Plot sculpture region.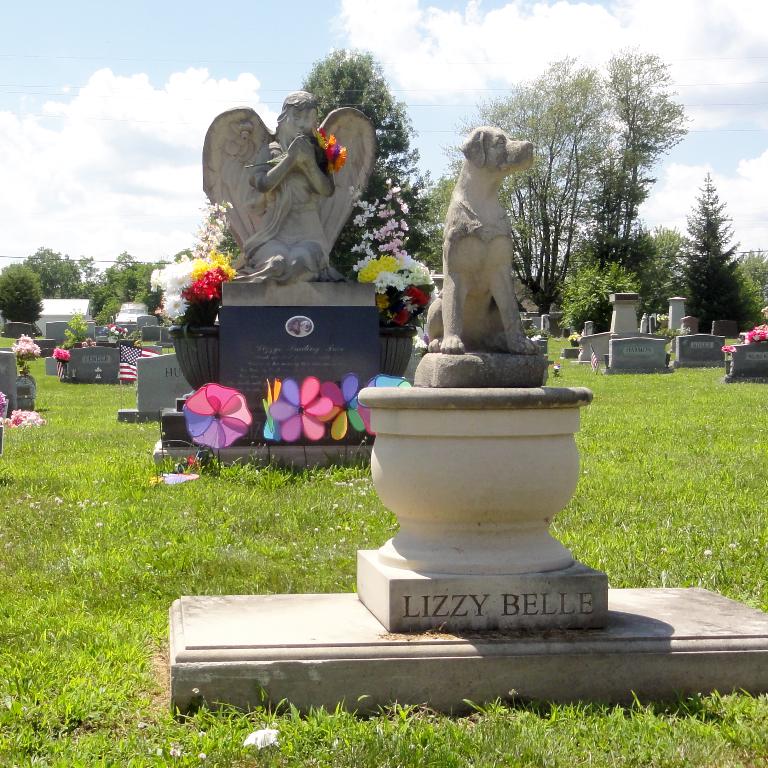
Plotted at [left=424, top=127, right=534, bottom=352].
